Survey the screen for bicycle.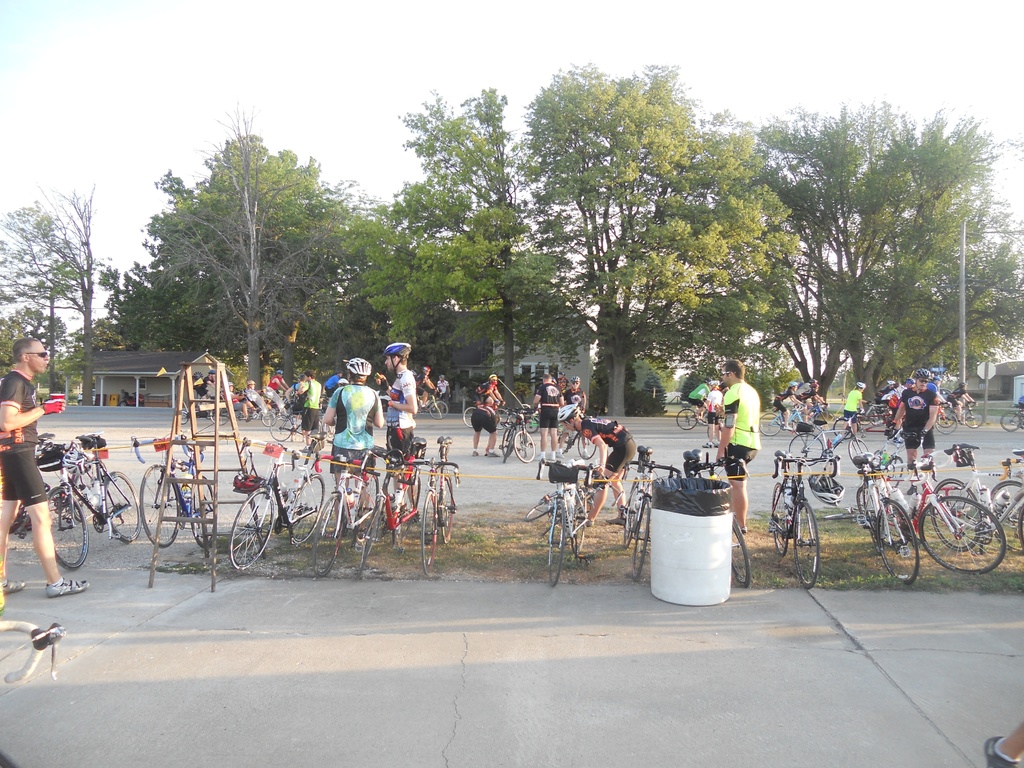
Survey found: (501, 408, 522, 464).
